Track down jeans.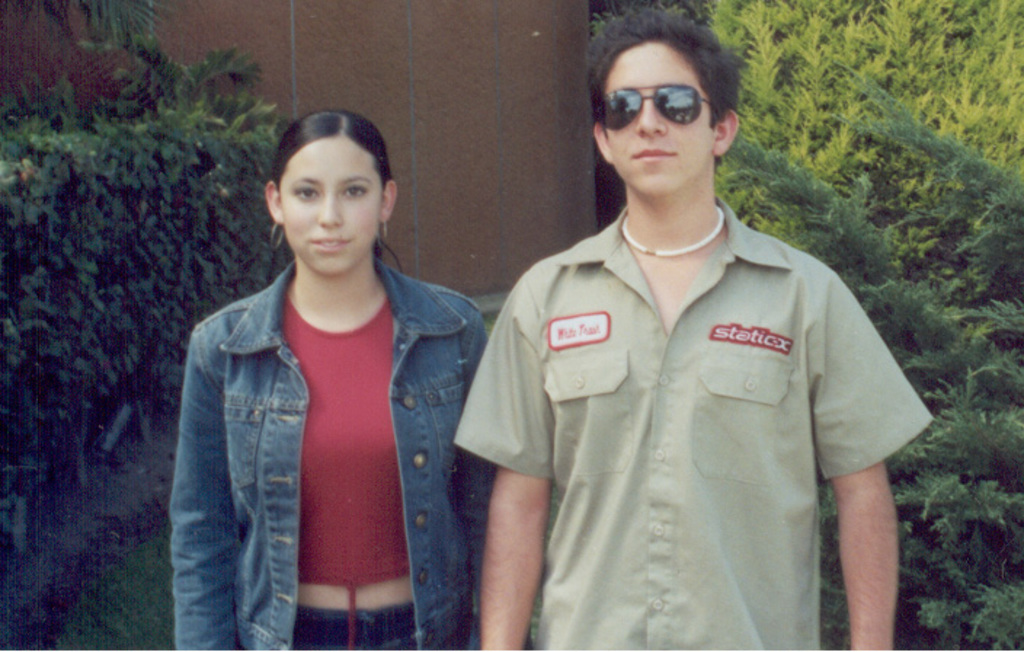
Tracked to (x1=170, y1=246, x2=493, y2=651).
